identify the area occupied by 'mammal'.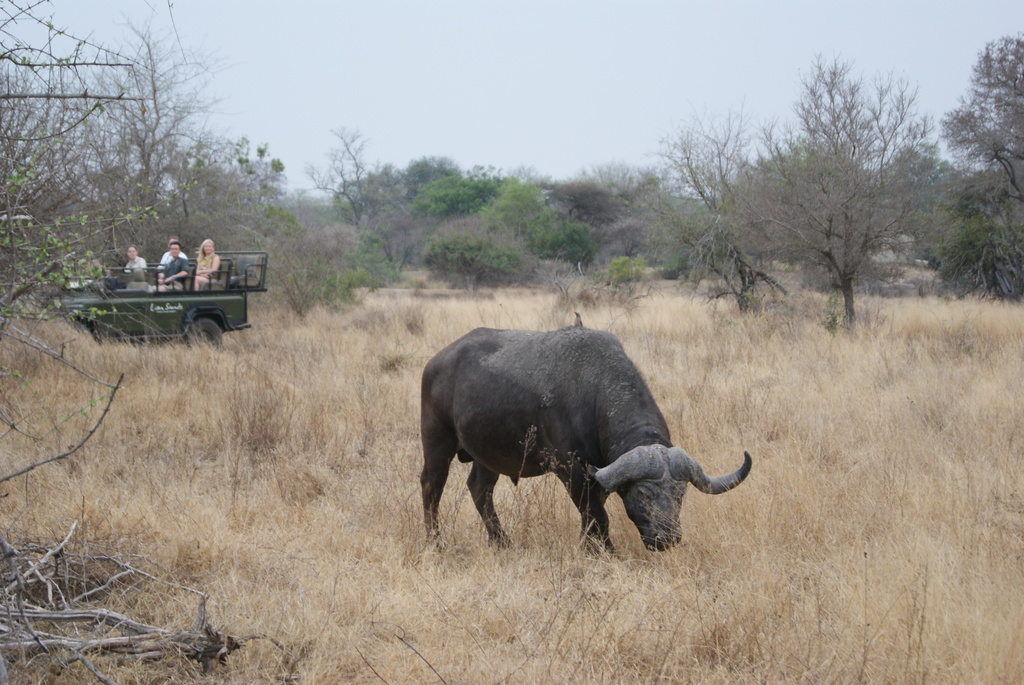
Area: (193,237,218,293).
